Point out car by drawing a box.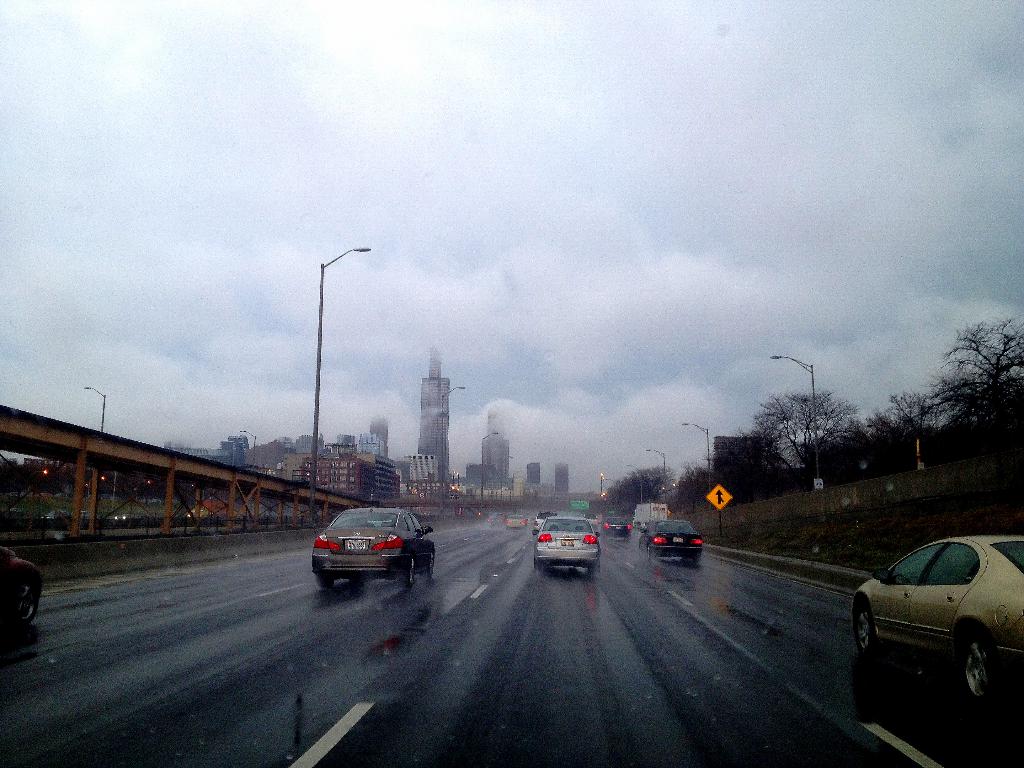
pyautogui.locateOnScreen(531, 518, 599, 572).
